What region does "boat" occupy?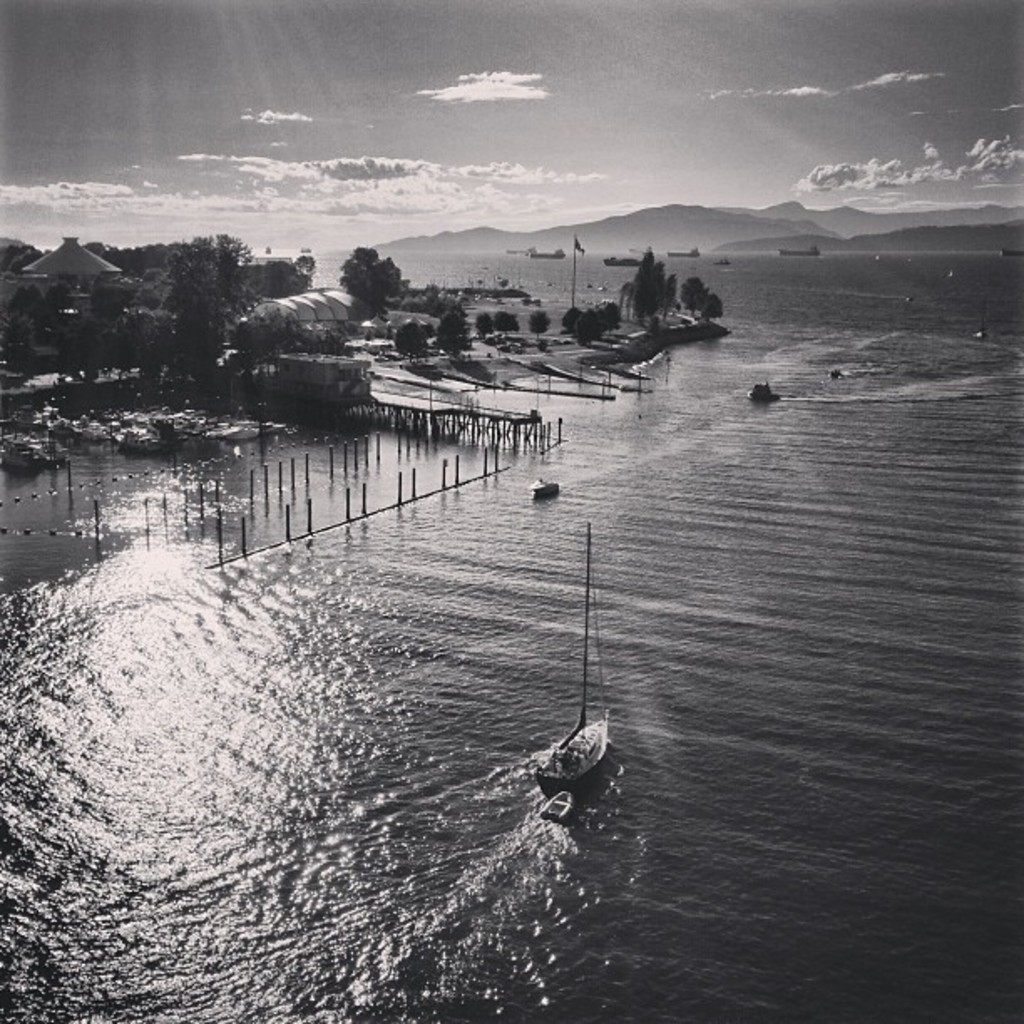
box=[748, 380, 781, 402].
